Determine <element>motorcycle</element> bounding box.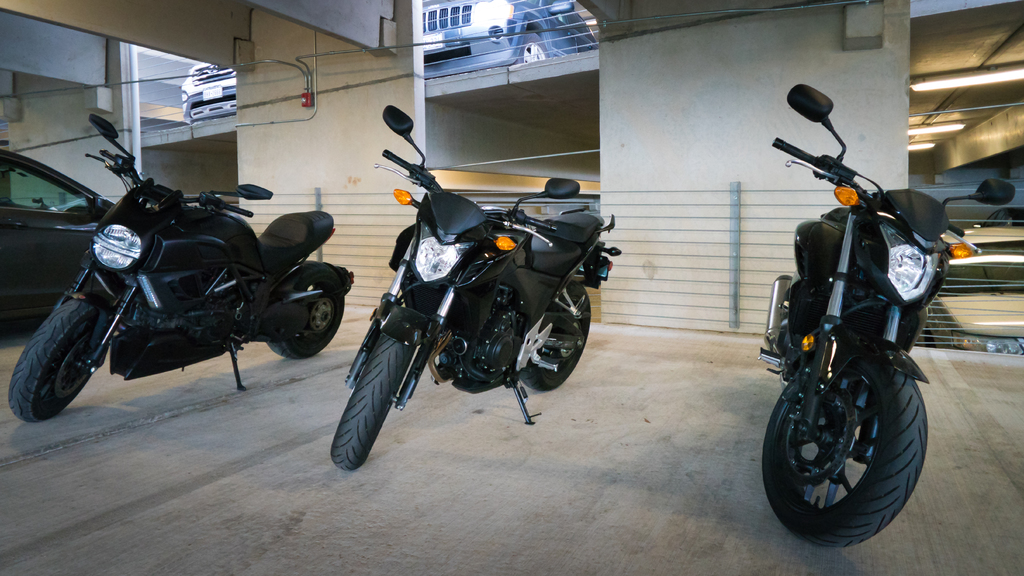
Determined: 770:83:1018:541.
